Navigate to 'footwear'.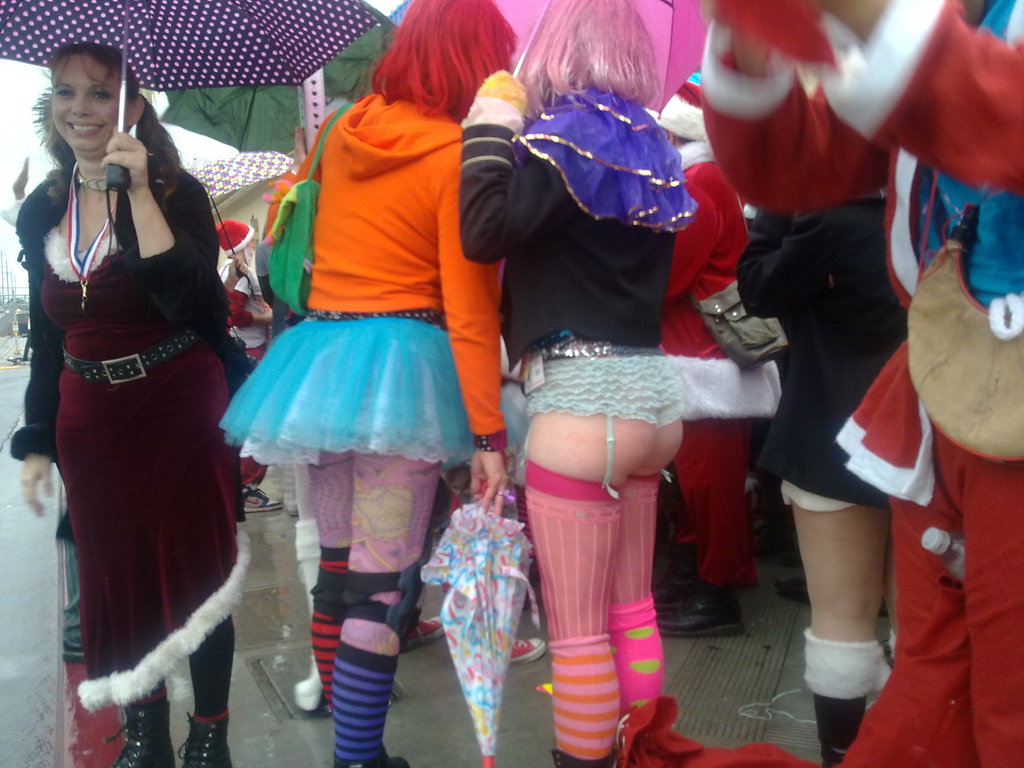
Navigation target: bbox=[815, 694, 872, 764].
